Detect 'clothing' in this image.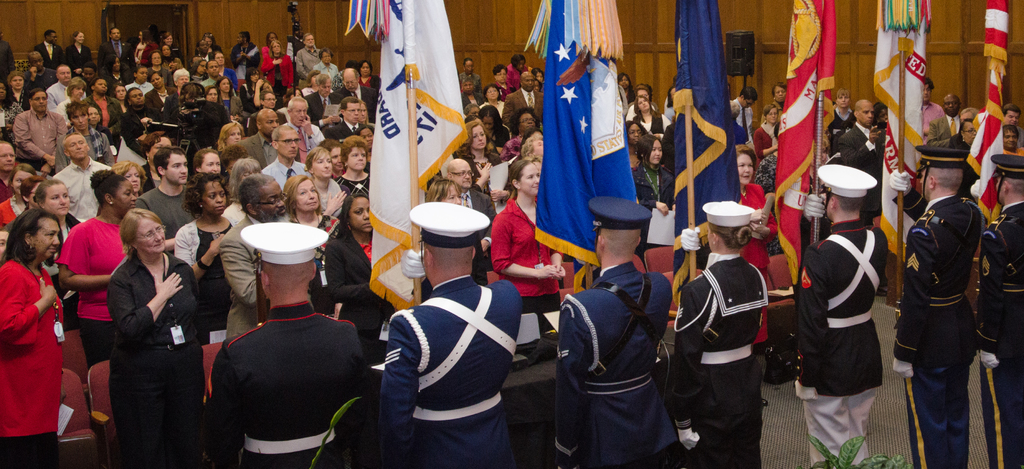
Detection: {"x1": 15, "y1": 102, "x2": 69, "y2": 171}.
